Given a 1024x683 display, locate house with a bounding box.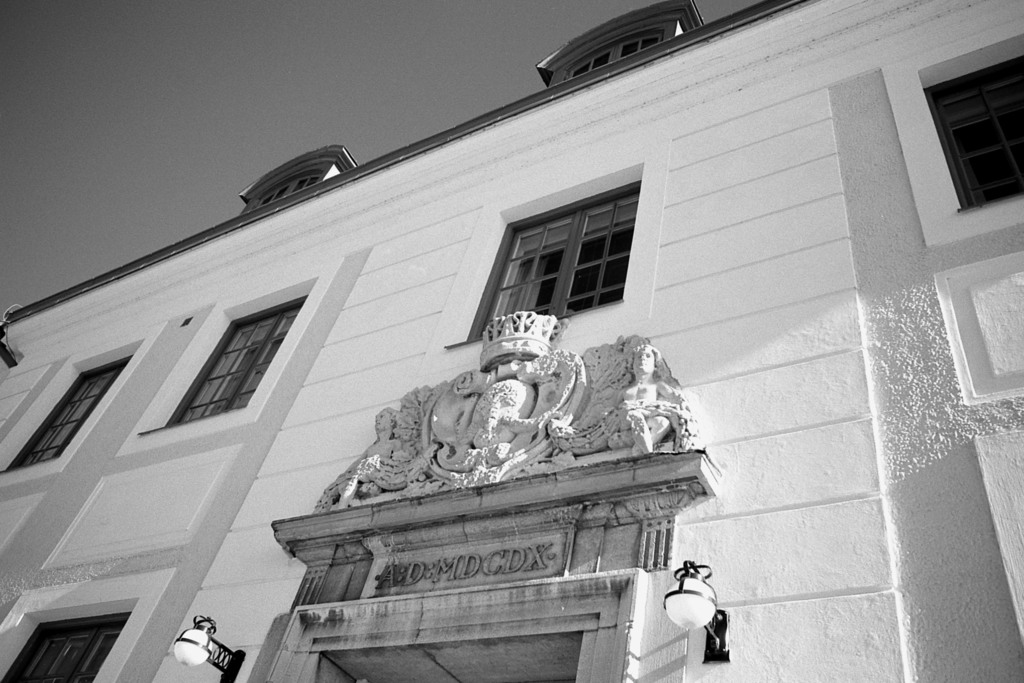
Located: (0,0,1023,682).
